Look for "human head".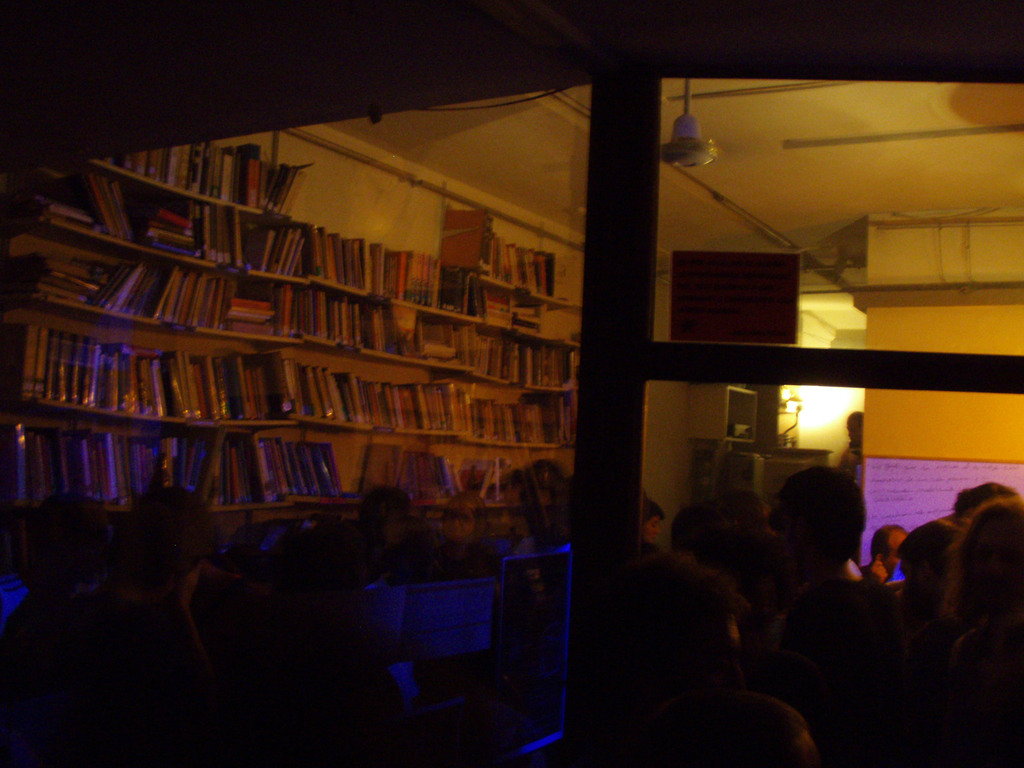
Found: select_region(866, 525, 908, 572).
